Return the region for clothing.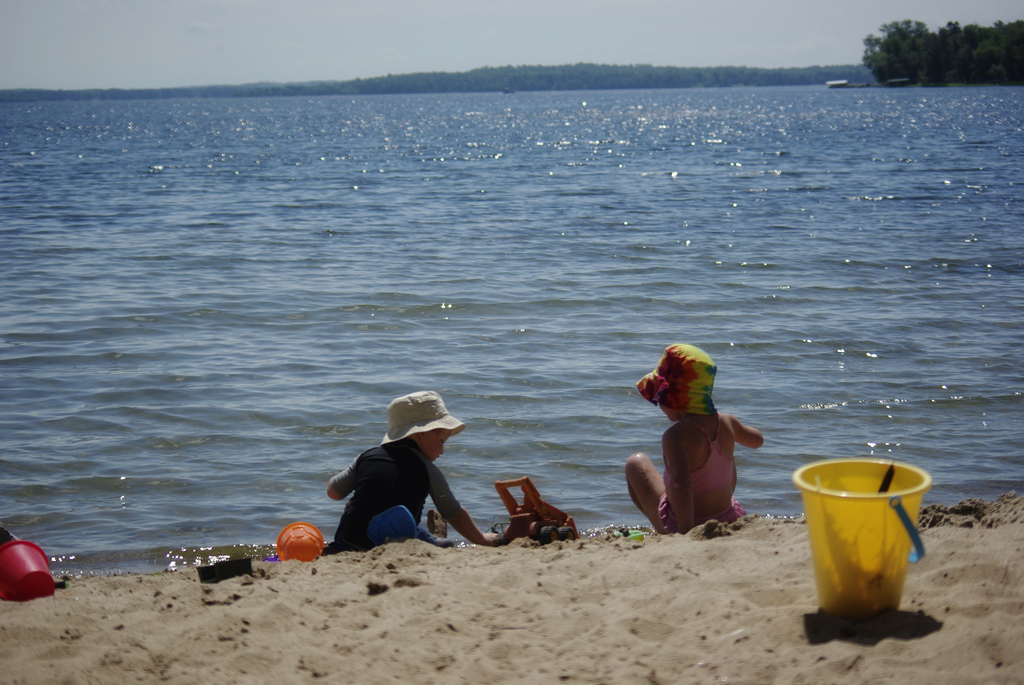
bbox=[329, 437, 459, 547].
